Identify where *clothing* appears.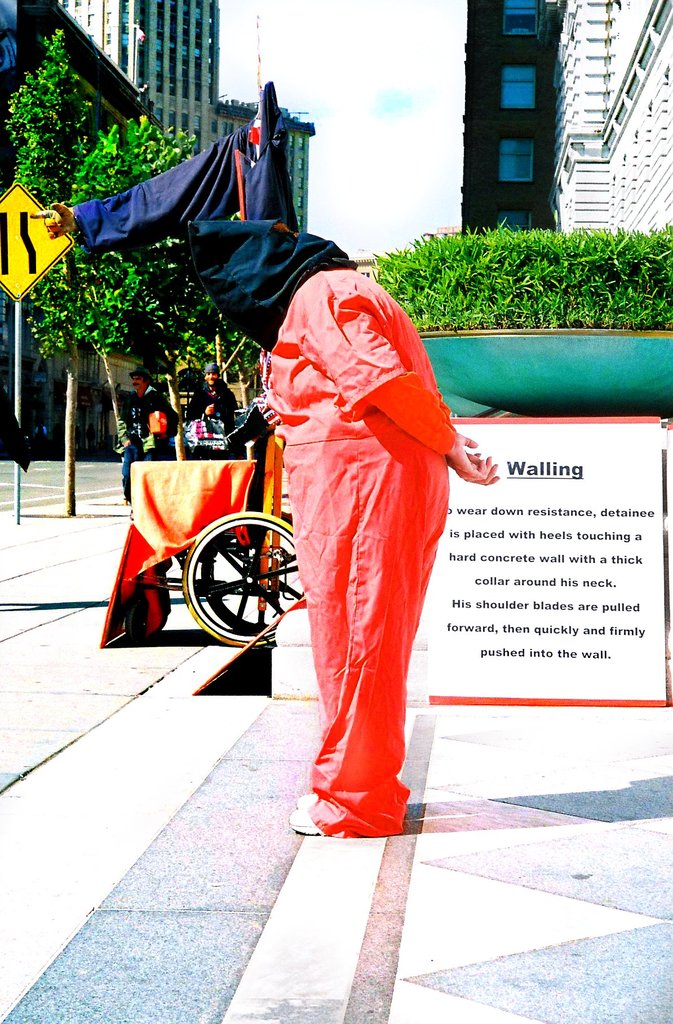
Appears at (left=221, top=253, right=461, bottom=713).
